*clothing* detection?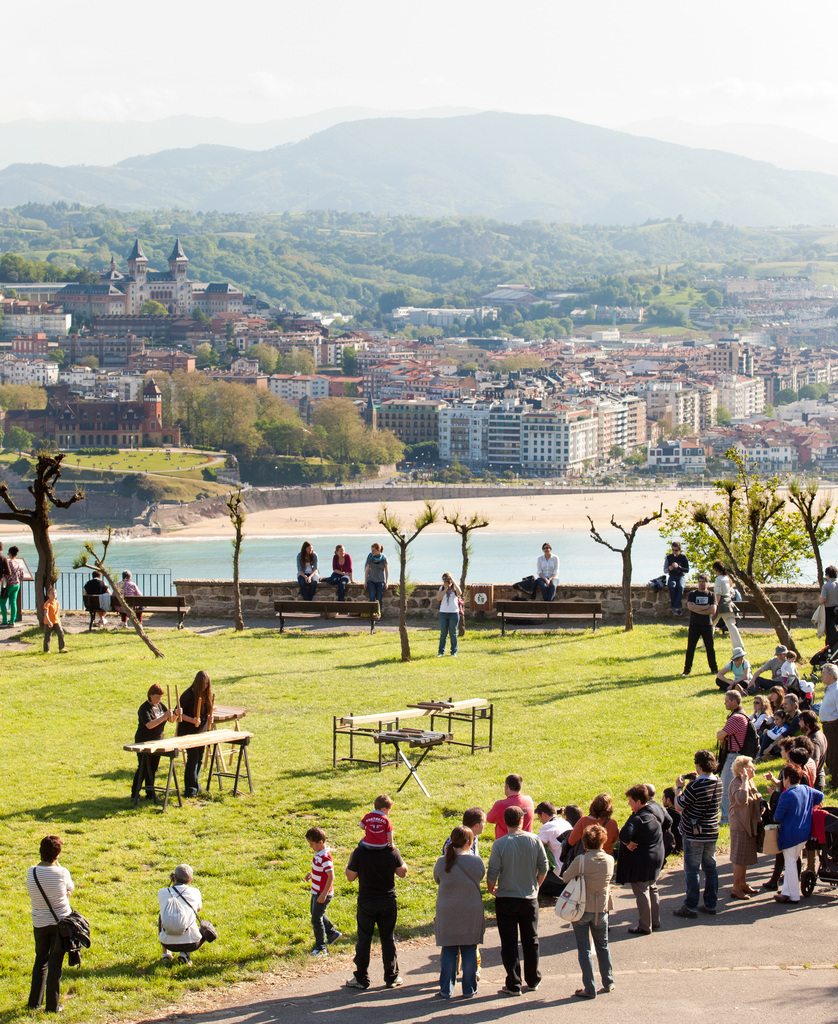
bbox(800, 764, 819, 801)
